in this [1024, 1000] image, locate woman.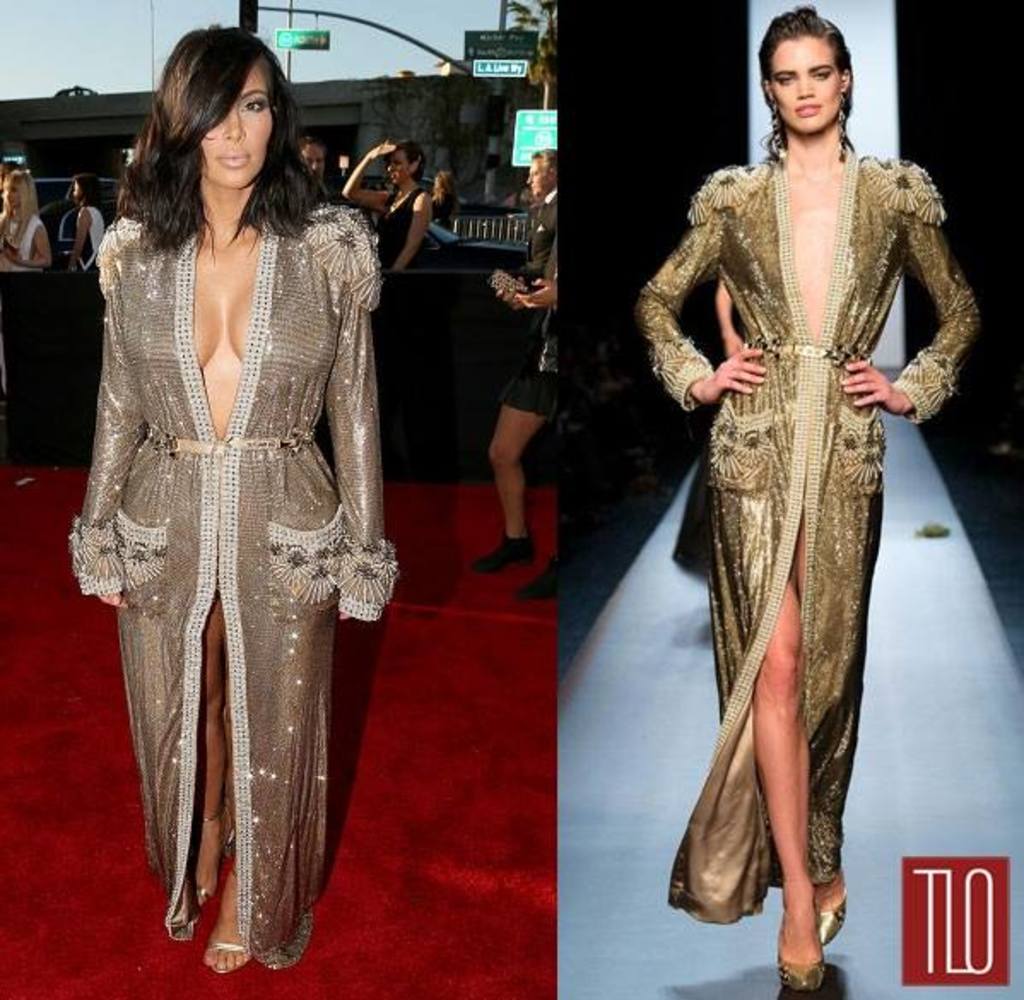
Bounding box: x1=631, y1=2, x2=980, y2=998.
